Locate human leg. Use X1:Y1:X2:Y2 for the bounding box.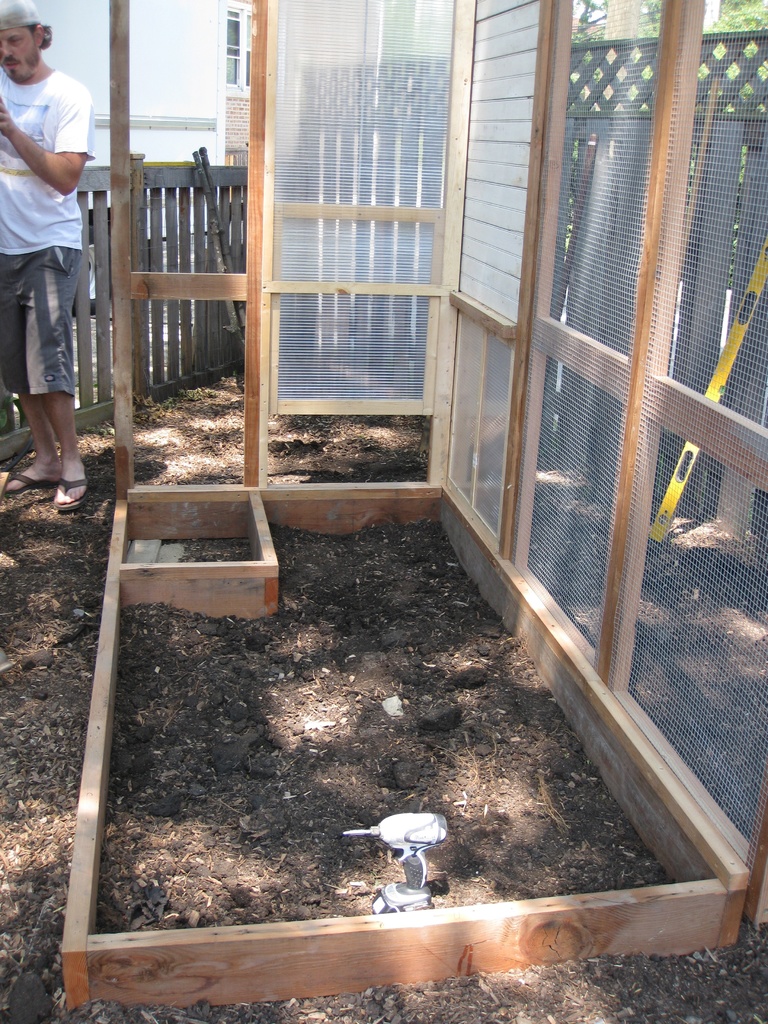
17:239:93:509.
